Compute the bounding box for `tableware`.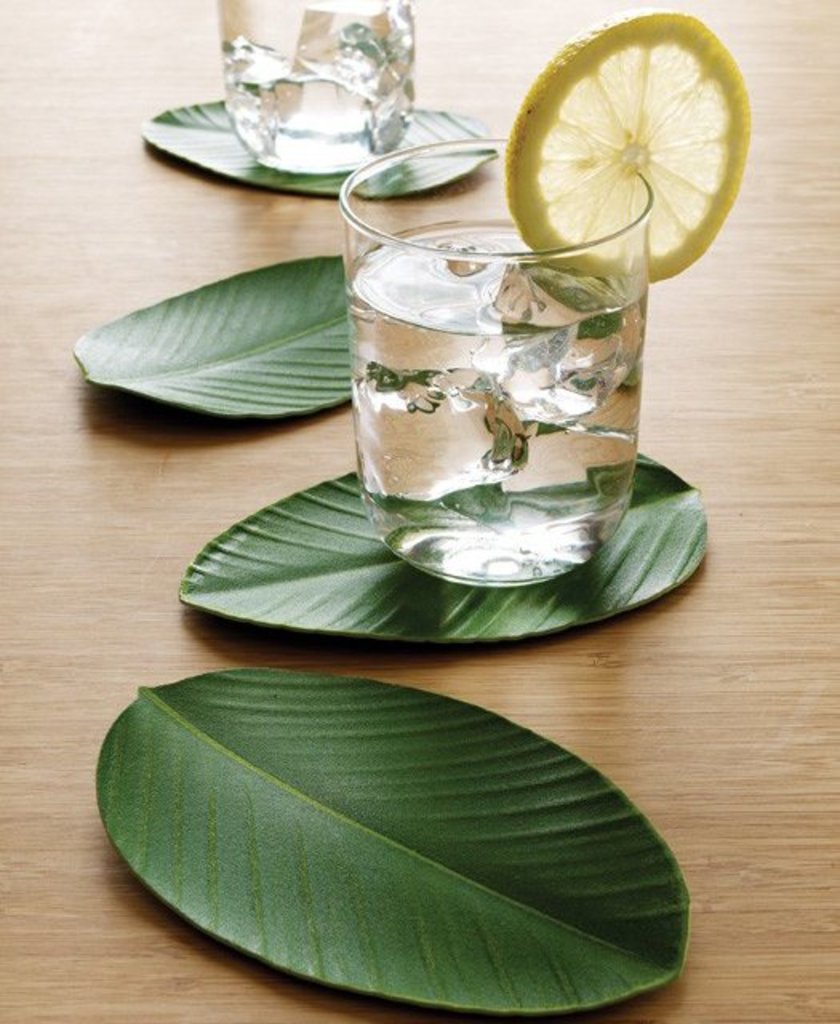
bbox=(288, 136, 709, 587).
